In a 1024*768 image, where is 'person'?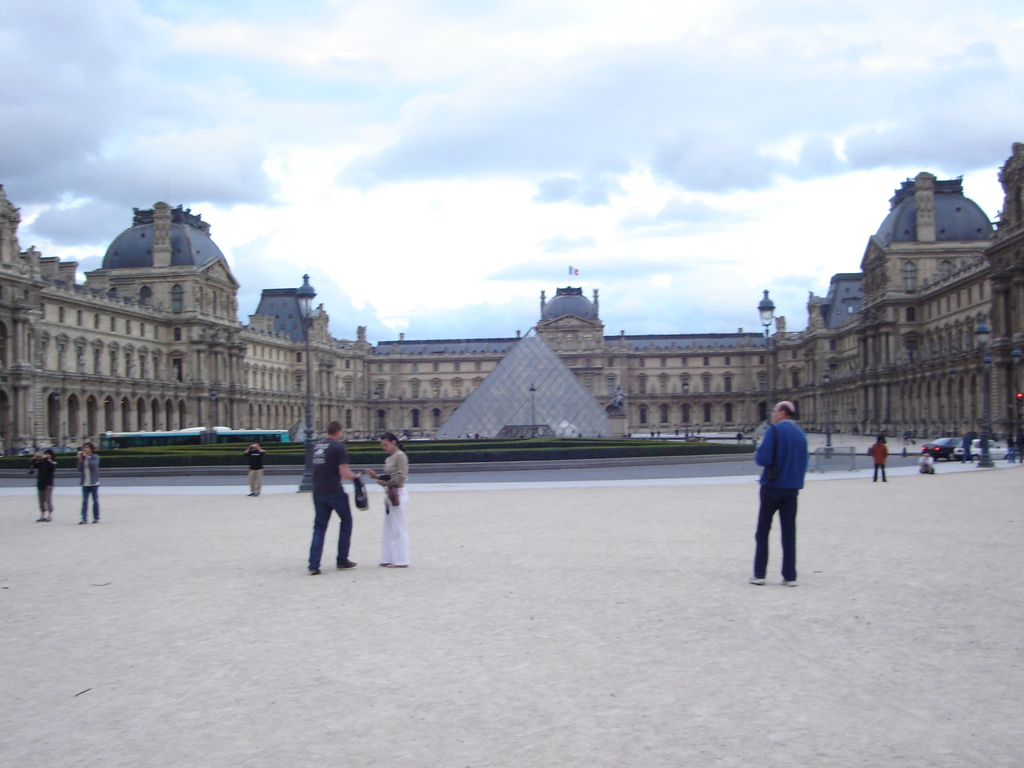
region(302, 419, 362, 577).
